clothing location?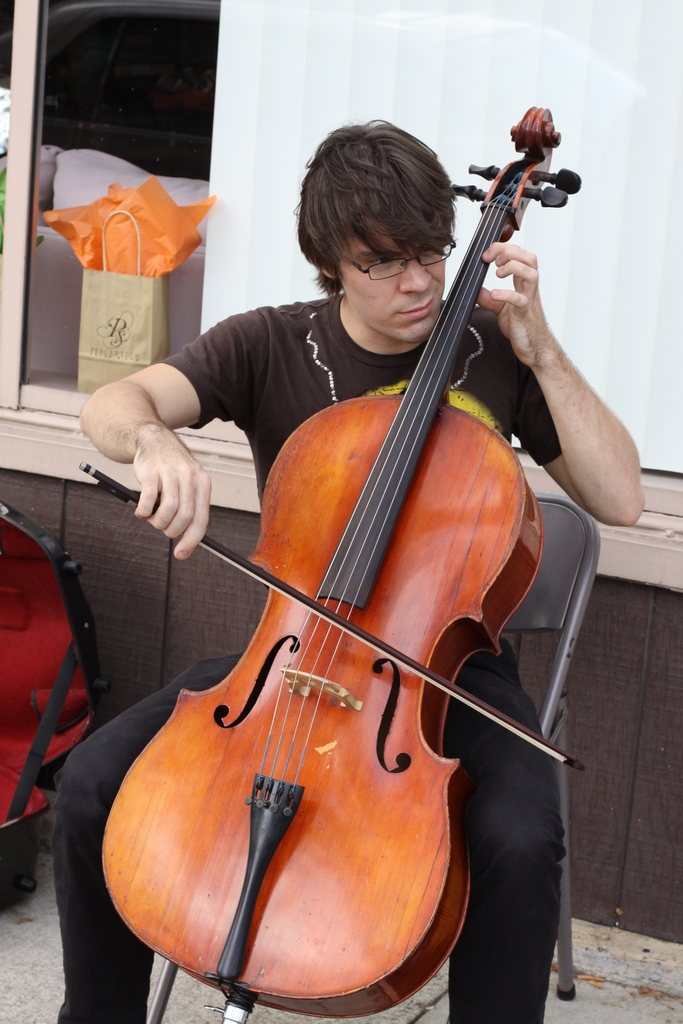
x1=56, y1=292, x2=561, y2=1023
